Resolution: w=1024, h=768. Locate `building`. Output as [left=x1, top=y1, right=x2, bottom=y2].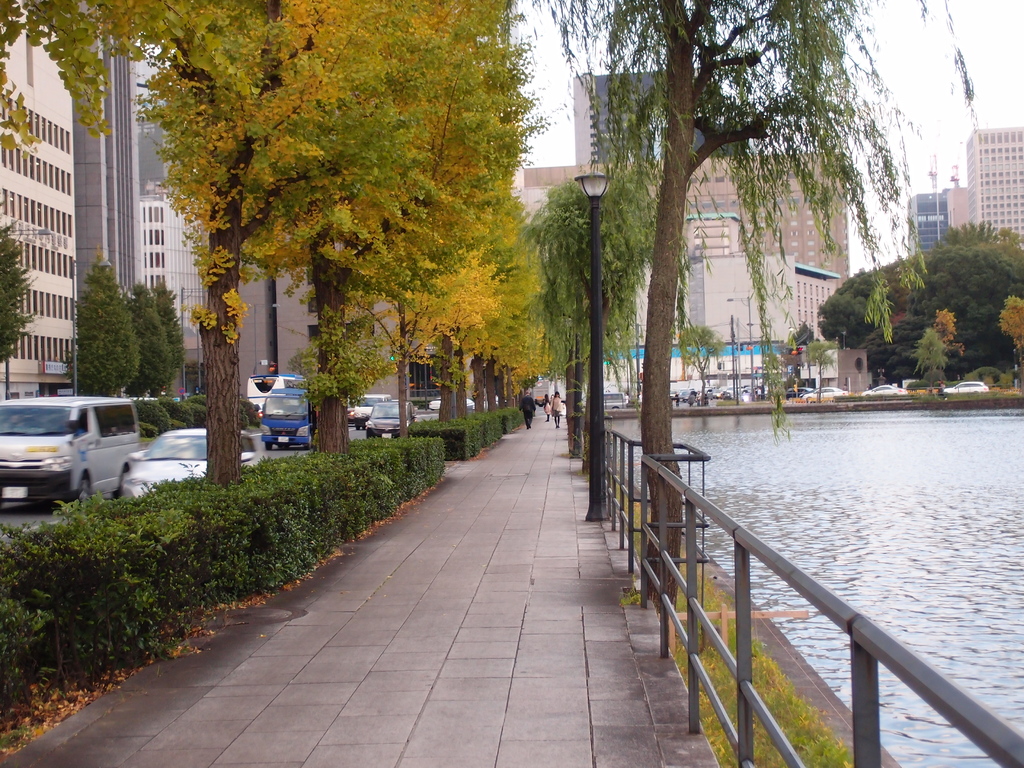
[left=0, top=0, right=75, bottom=398].
